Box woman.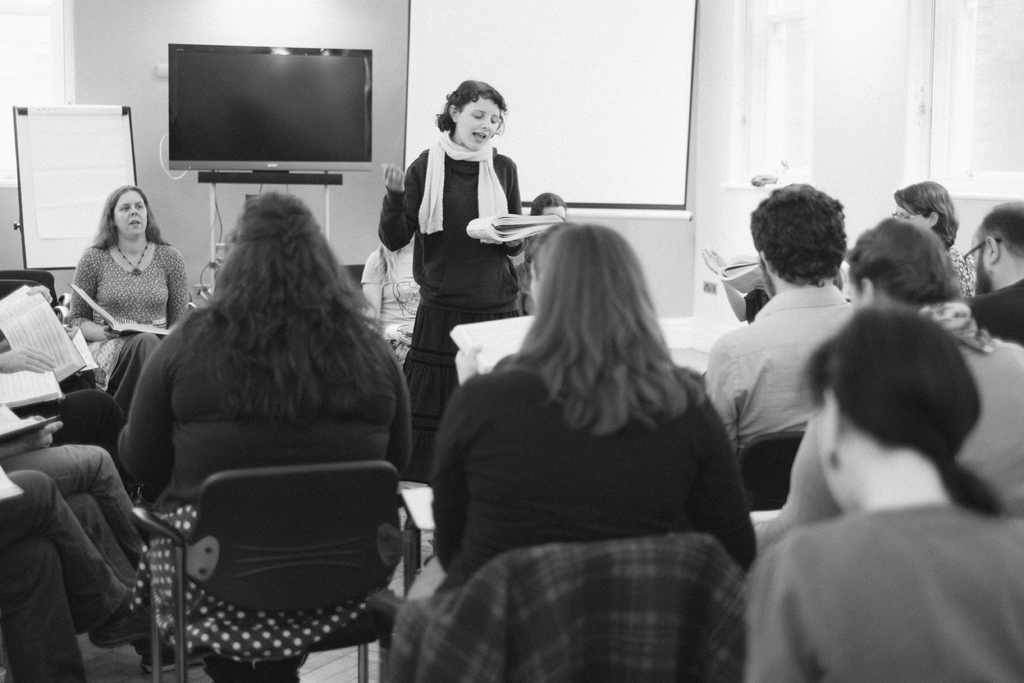
bbox=[743, 304, 1023, 682].
